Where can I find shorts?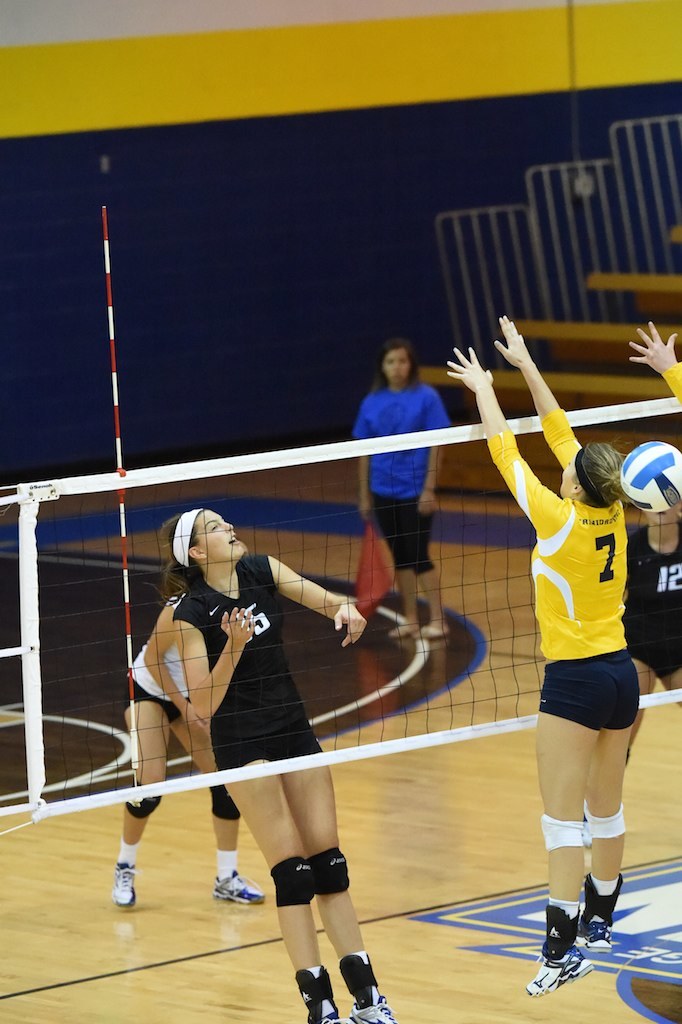
You can find it at bbox(537, 668, 648, 731).
